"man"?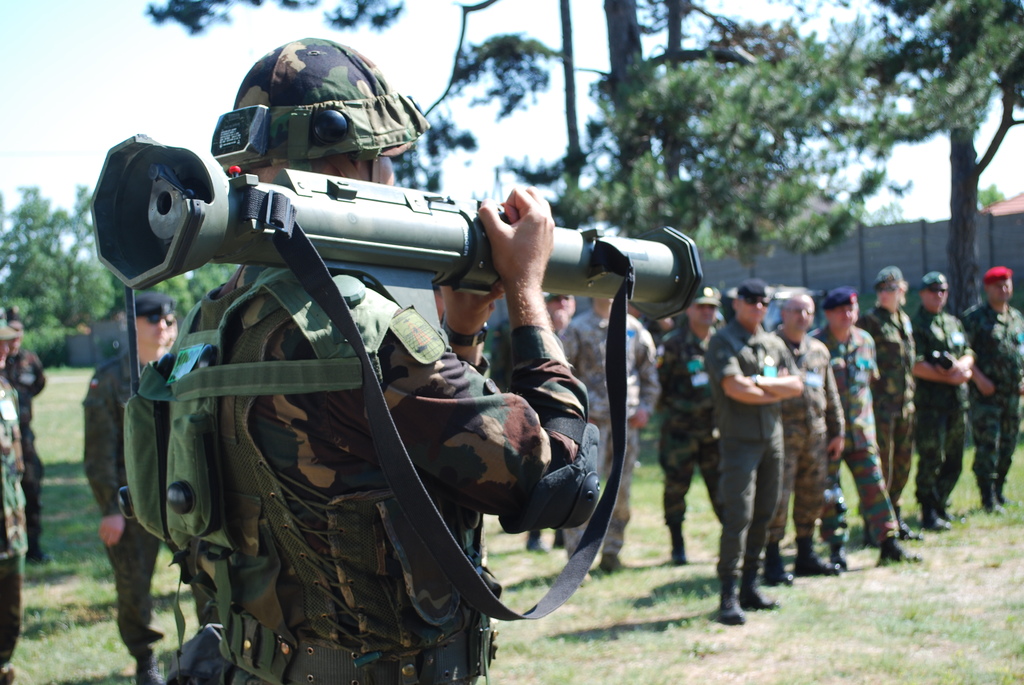
[0, 312, 58, 567]
